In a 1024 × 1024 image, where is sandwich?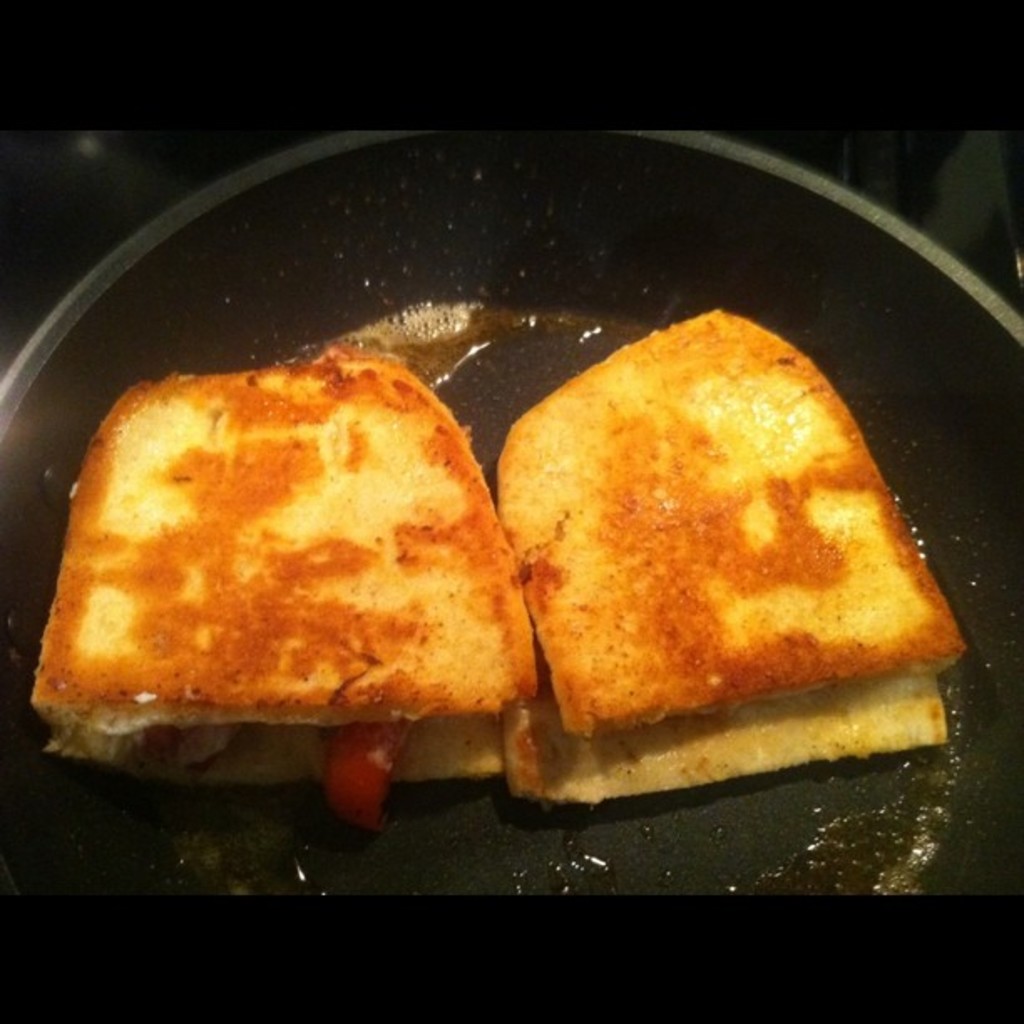
(505,303,967,805).
